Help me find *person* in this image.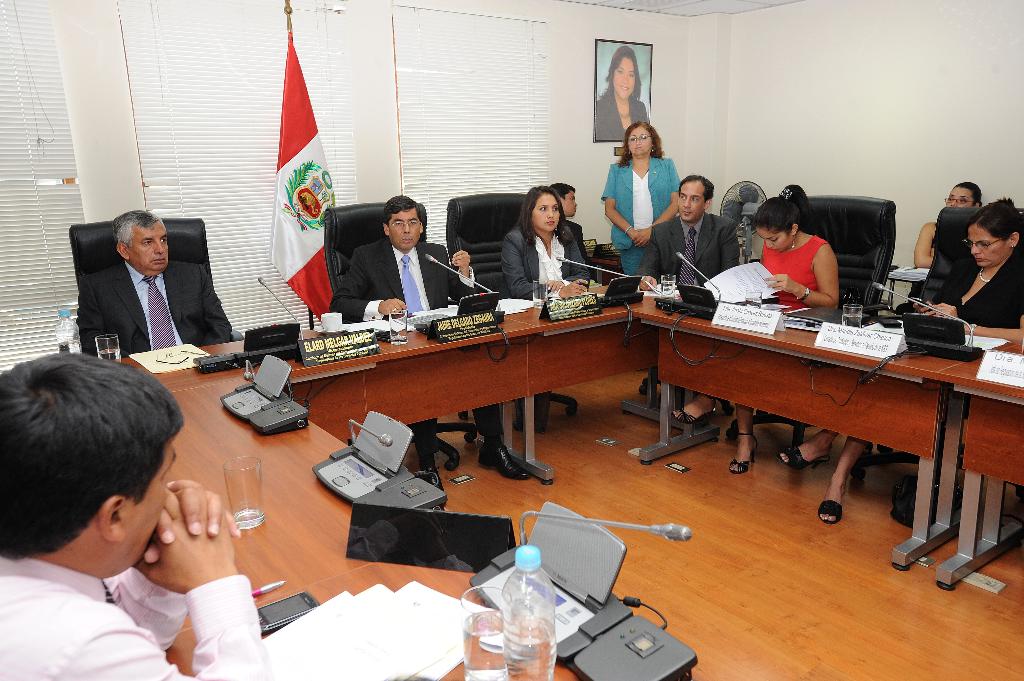
Found it: bbox=(779, 193, 1023, 520).
